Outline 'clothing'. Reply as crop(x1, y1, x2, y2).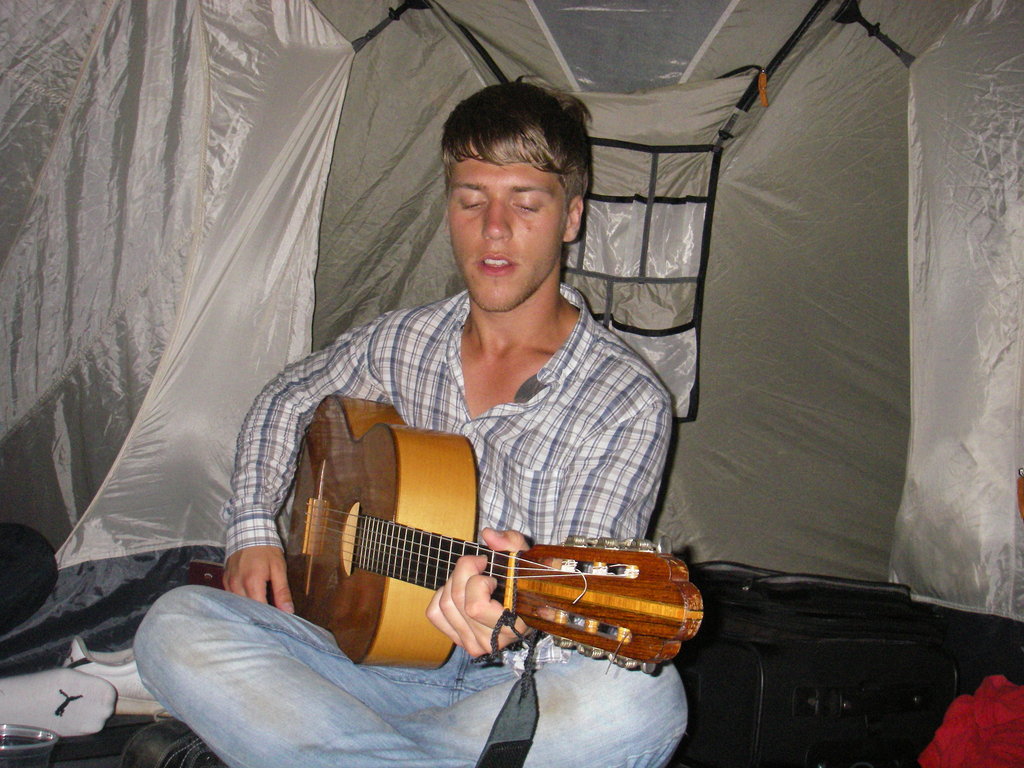
crop(243, 303, 640, 737).
